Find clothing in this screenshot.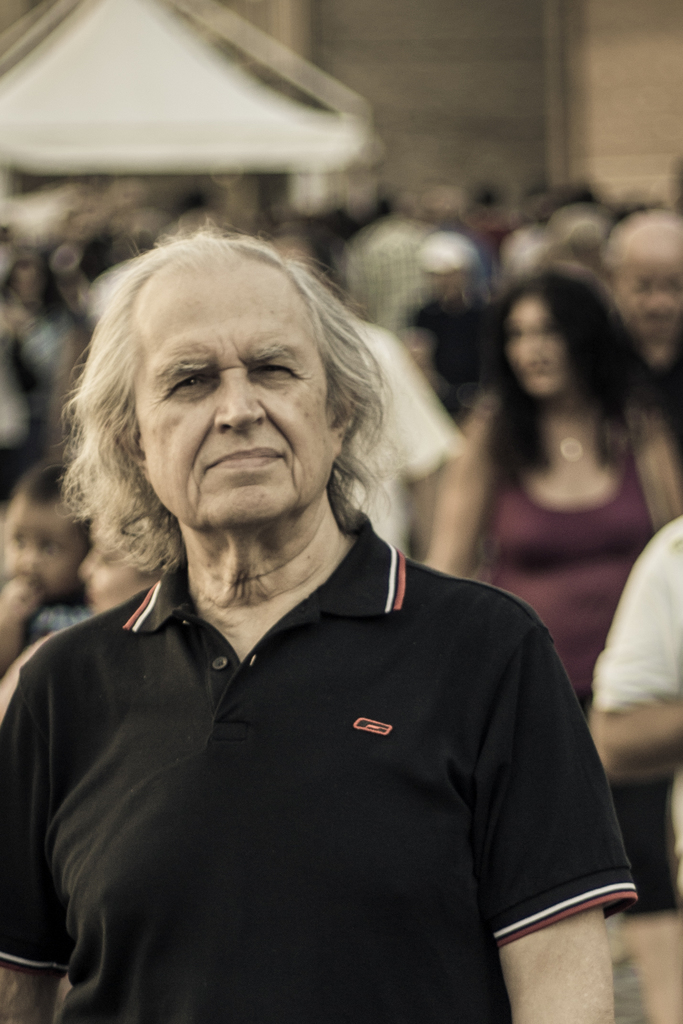
The bounding box for clothing is x1=337 y1=321 x2=463 y2=554.
